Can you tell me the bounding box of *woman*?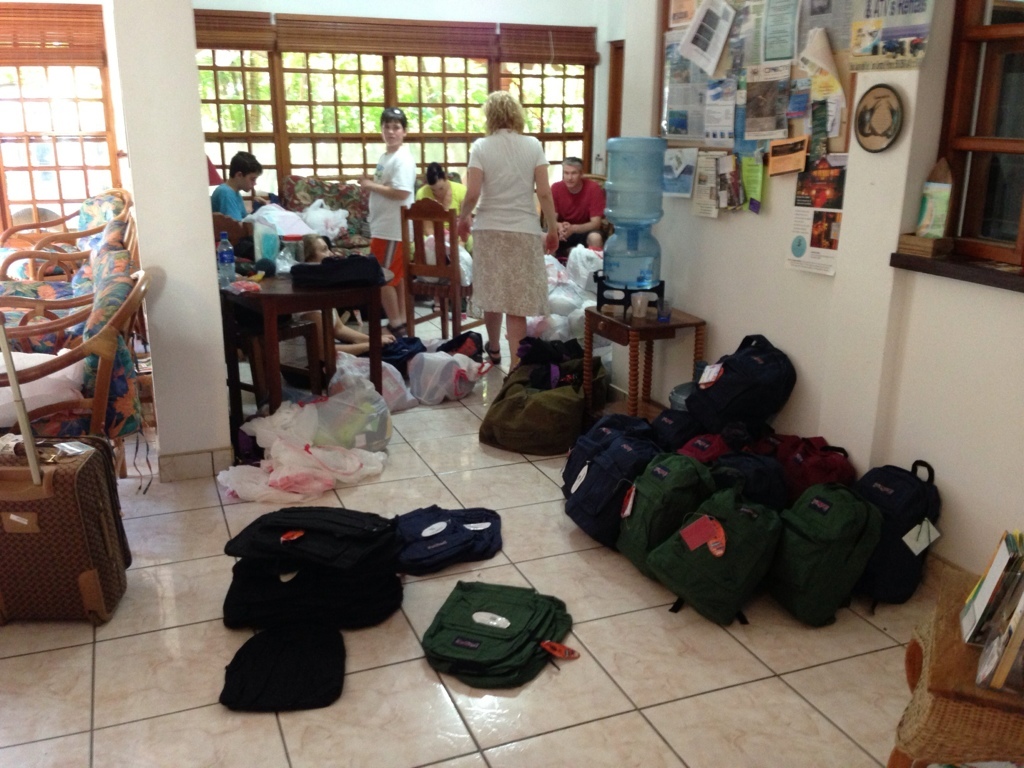
<bbox>413, 164, 481, 255</bbox>.
